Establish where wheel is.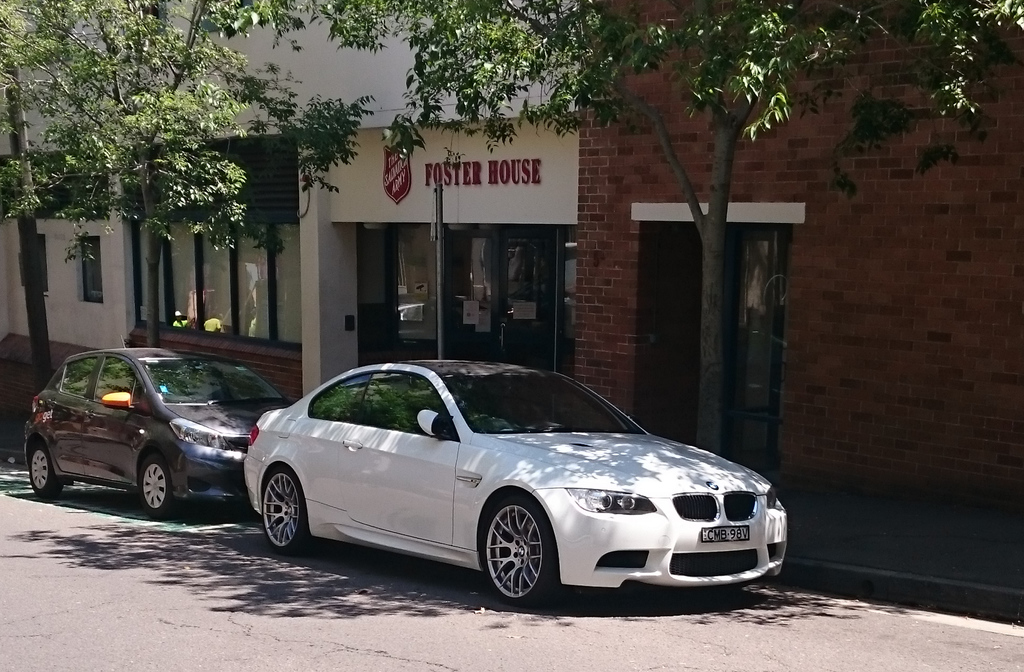
Established at bbox=[485, 499, 556, 606].
